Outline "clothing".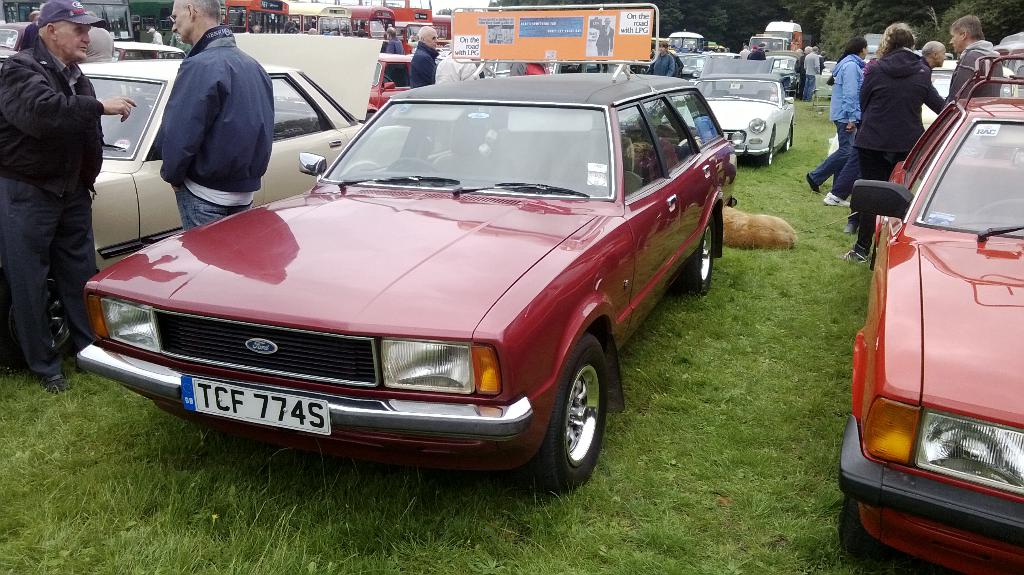
Outline: bbox=[6, 0, 112, 373].
